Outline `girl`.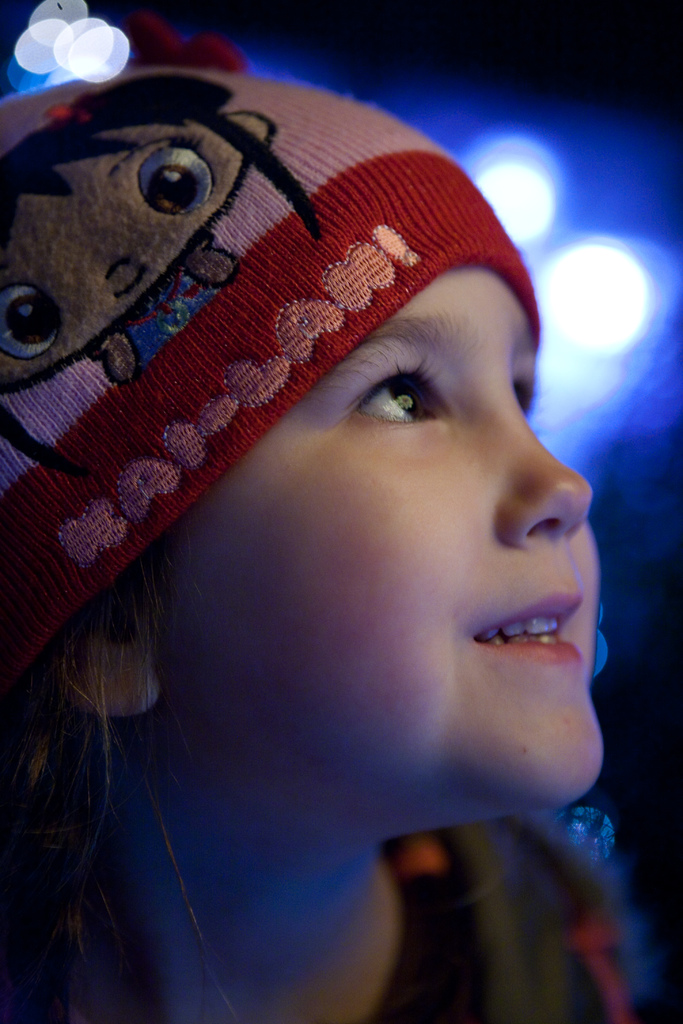
Outline: <bbox>0, 65, 667, 1023</bbox>.
